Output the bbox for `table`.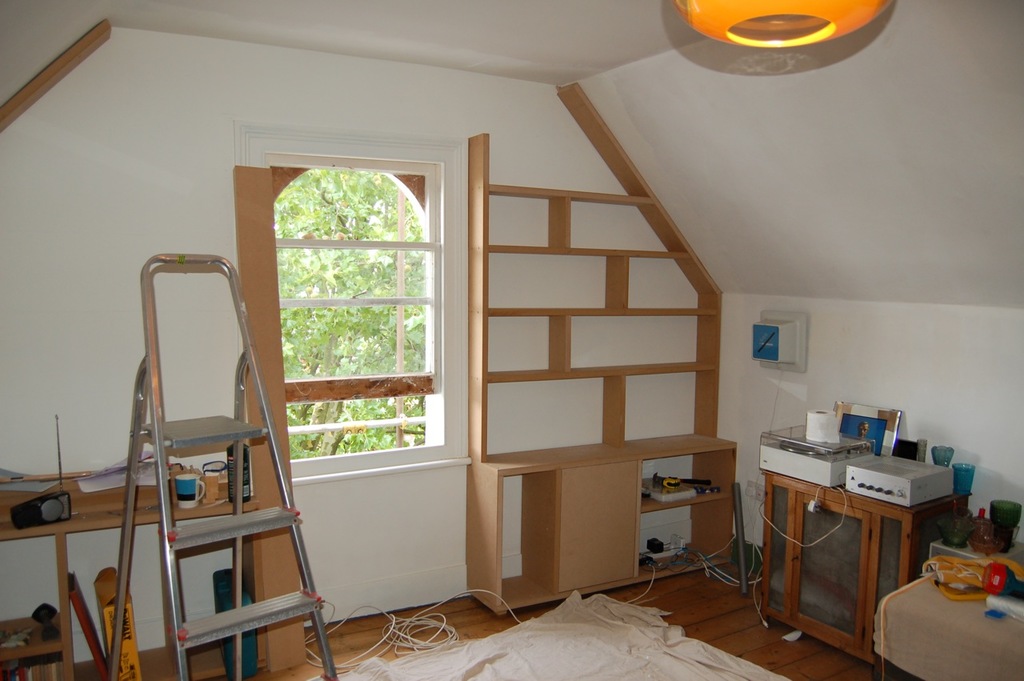
(left=0, top=472, right=262, bottom=680).
